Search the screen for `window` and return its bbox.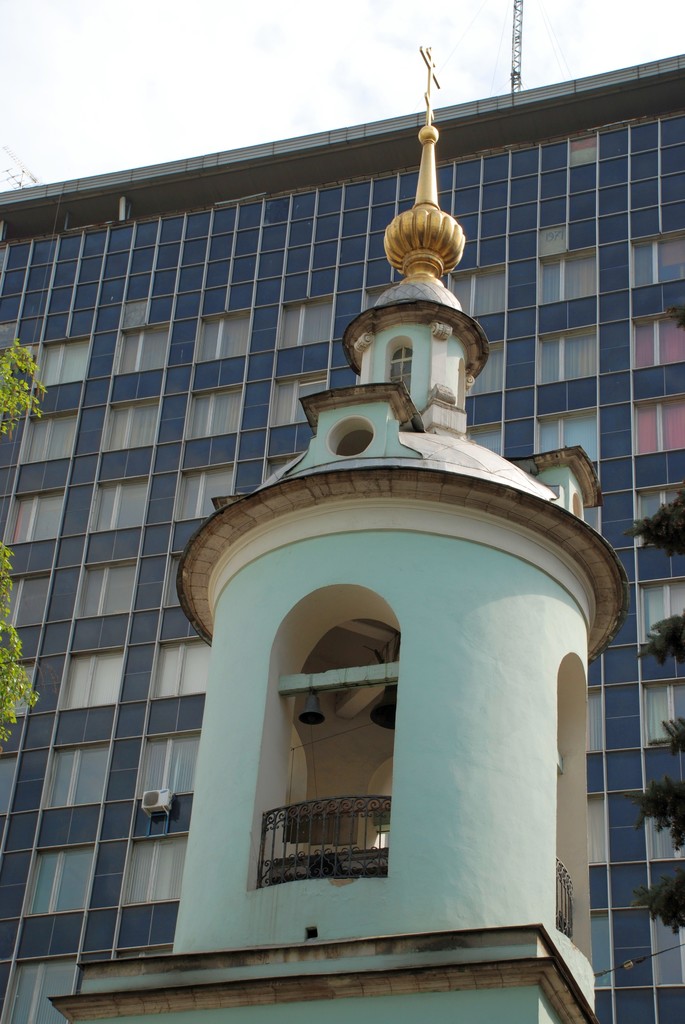
Found: crop(72, 560, 143, 620).
